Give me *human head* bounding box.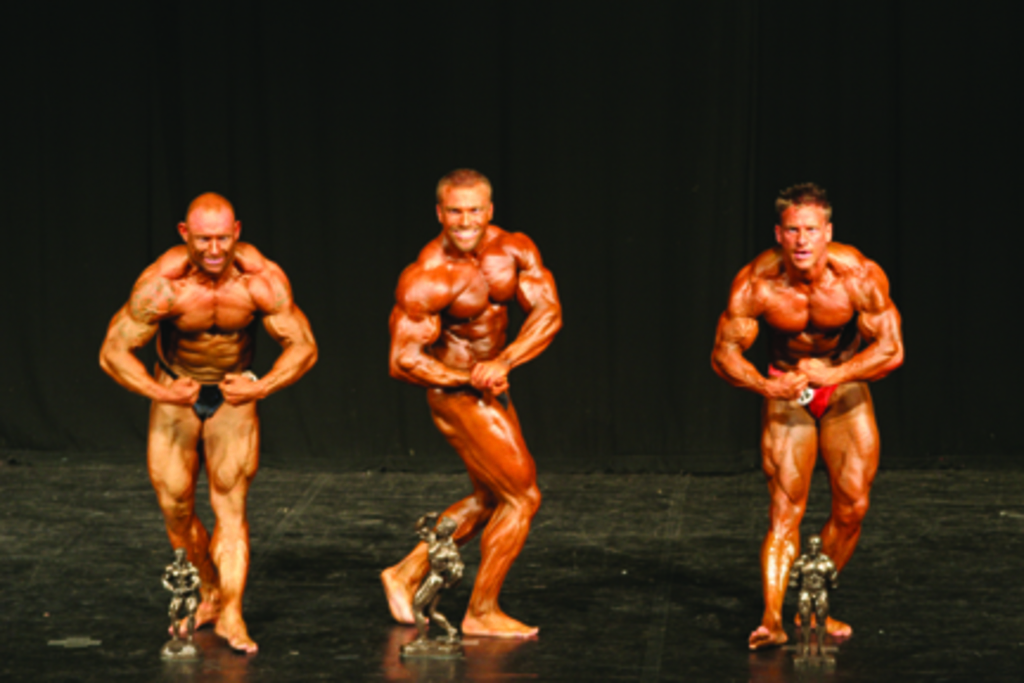
crop(422, 166, 505, 237).
